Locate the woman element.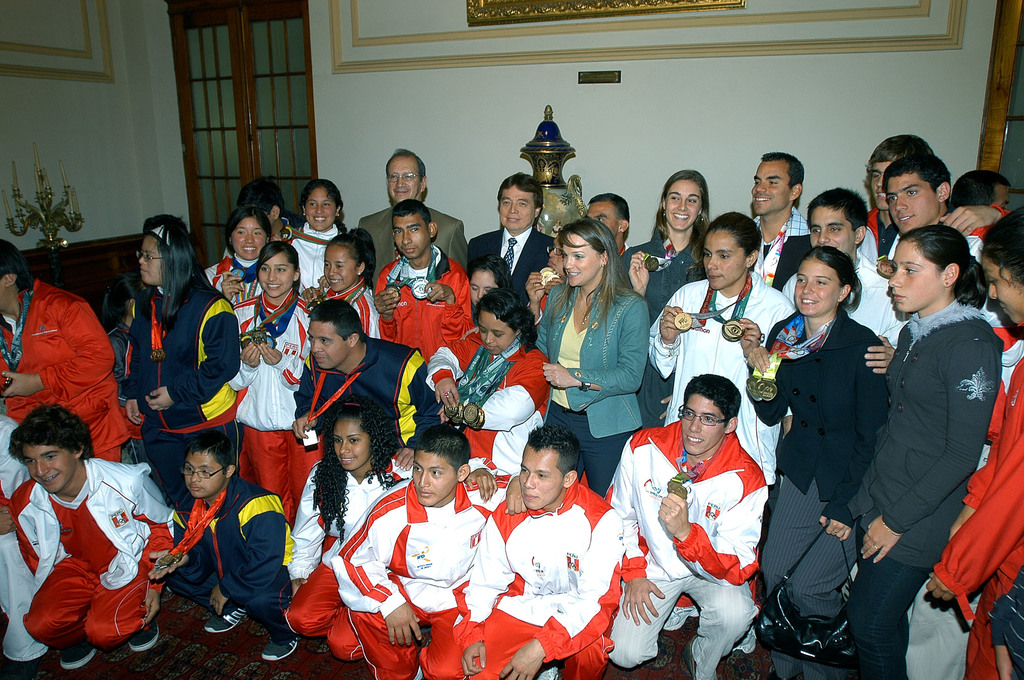
Element bbox: bbox(928, 212, 1023, 679).
